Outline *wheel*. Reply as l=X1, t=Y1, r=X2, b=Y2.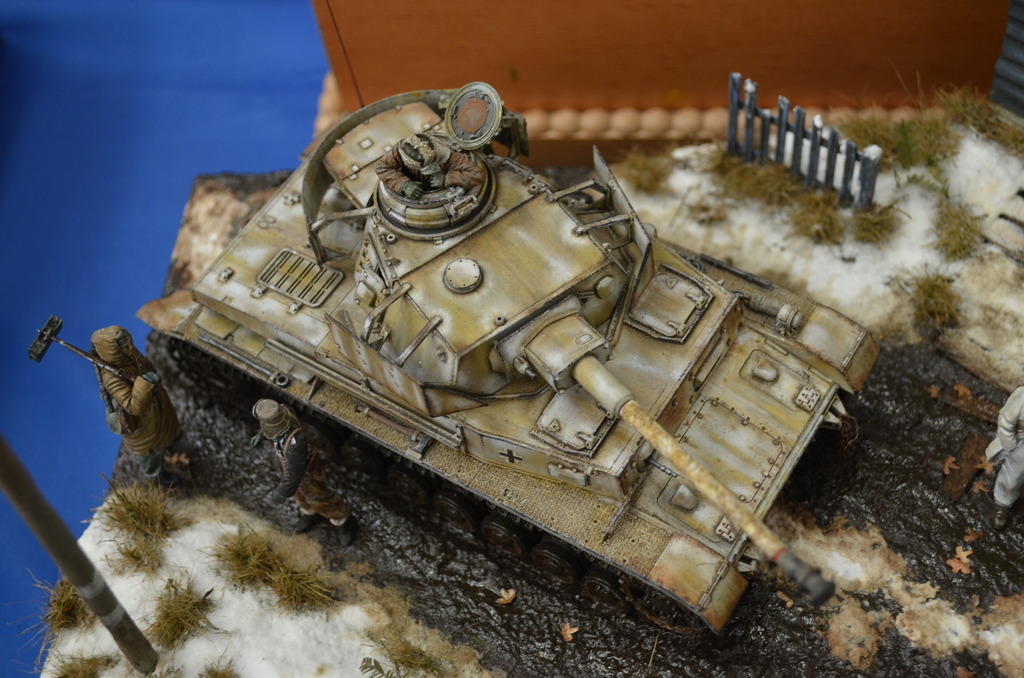
l=436, t=499, r=484, b=551.
